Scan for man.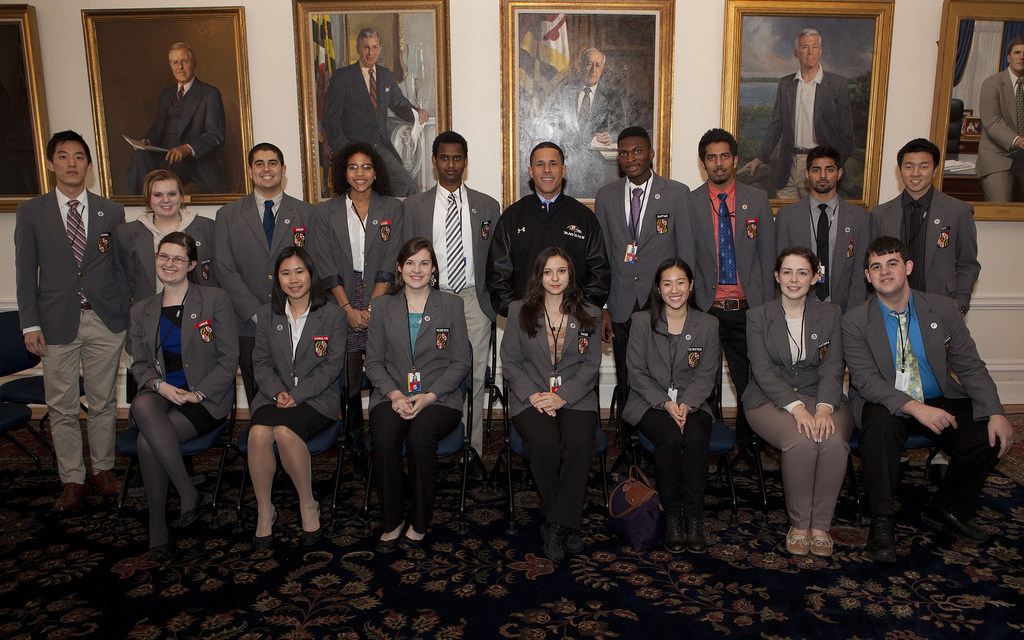
Scan result: {"left": 741, "top": 28, "right": 857, "bottom": 203}.
